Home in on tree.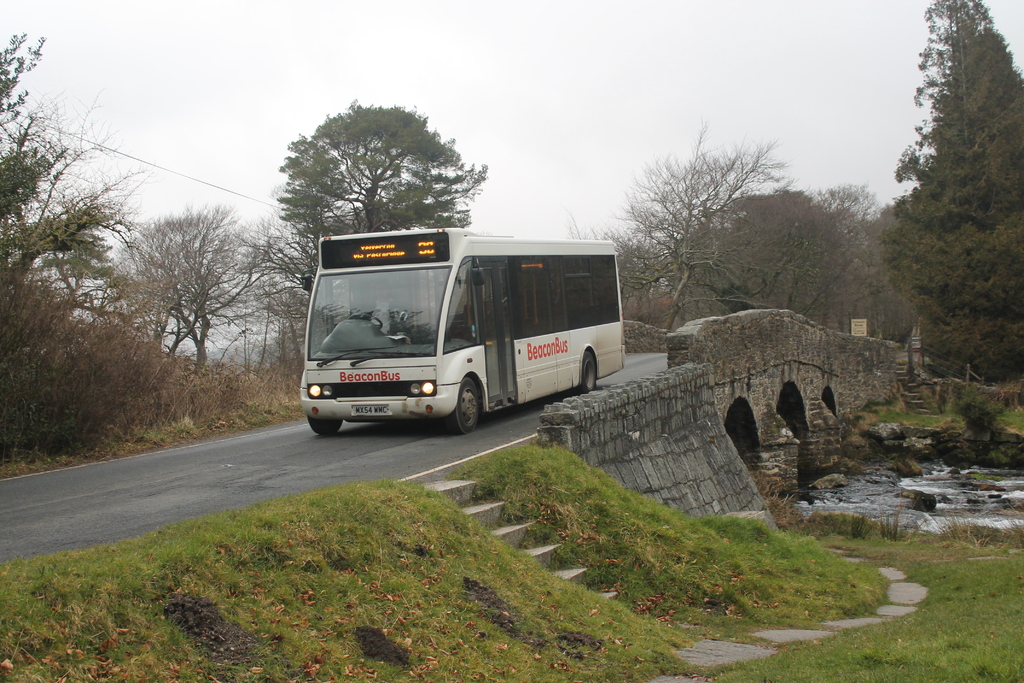
Homed in at (x1=0, y1=35, x2=141, y2=281).
